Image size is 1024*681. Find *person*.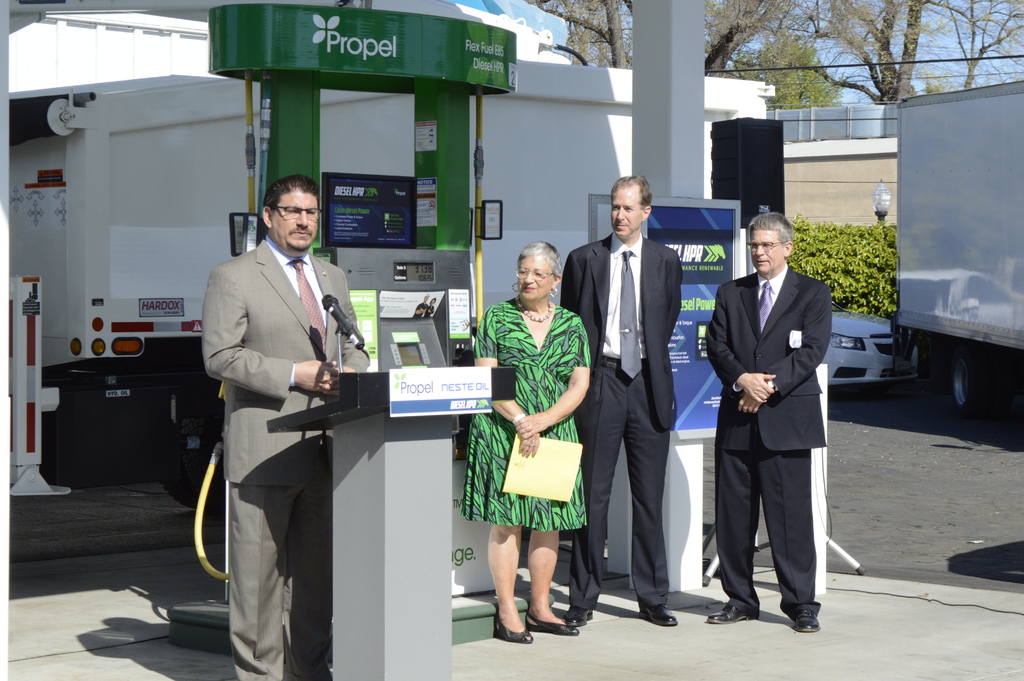
Rect(459, 241, 593, 646).
